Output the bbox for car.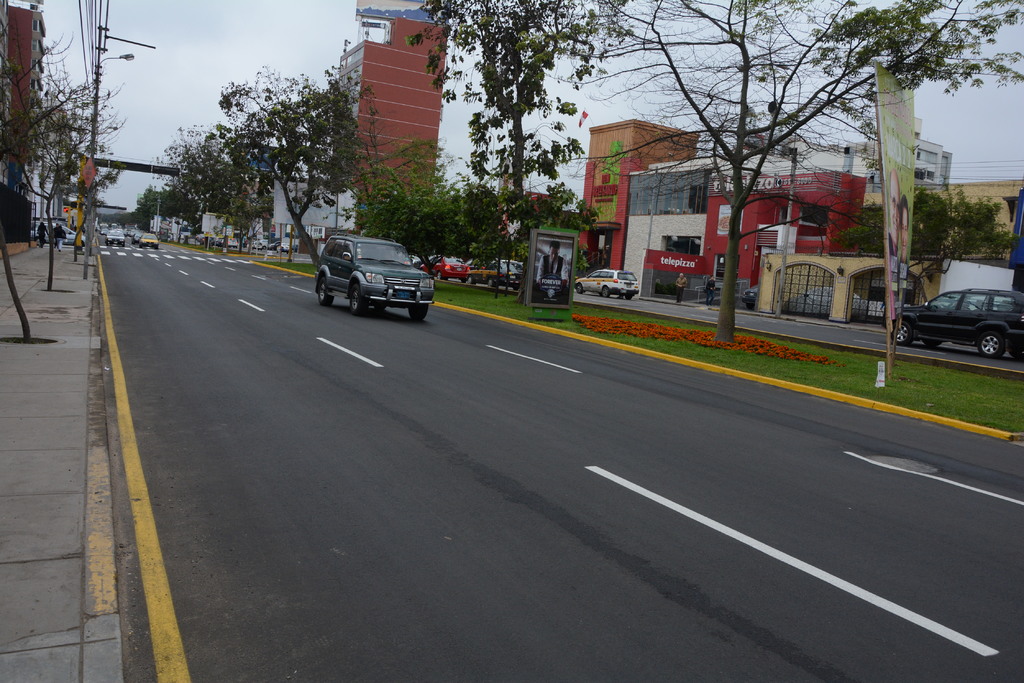
box(311, 237, 433, 320).
